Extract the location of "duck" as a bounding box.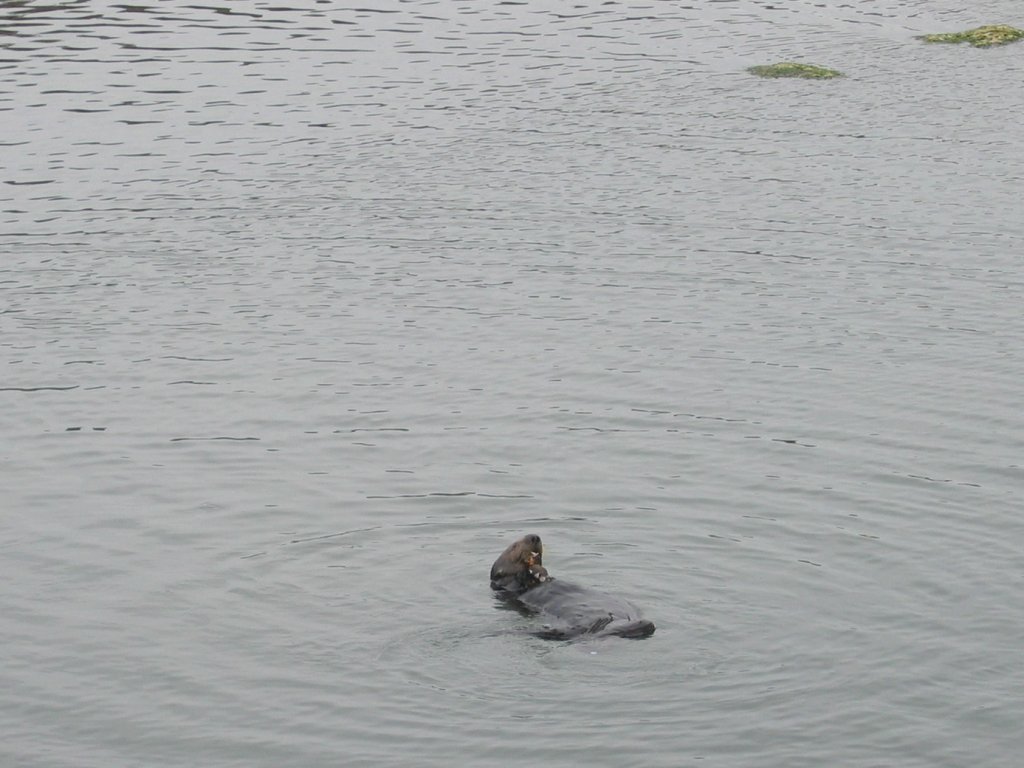
BBox(479, 534, 643, 634).
